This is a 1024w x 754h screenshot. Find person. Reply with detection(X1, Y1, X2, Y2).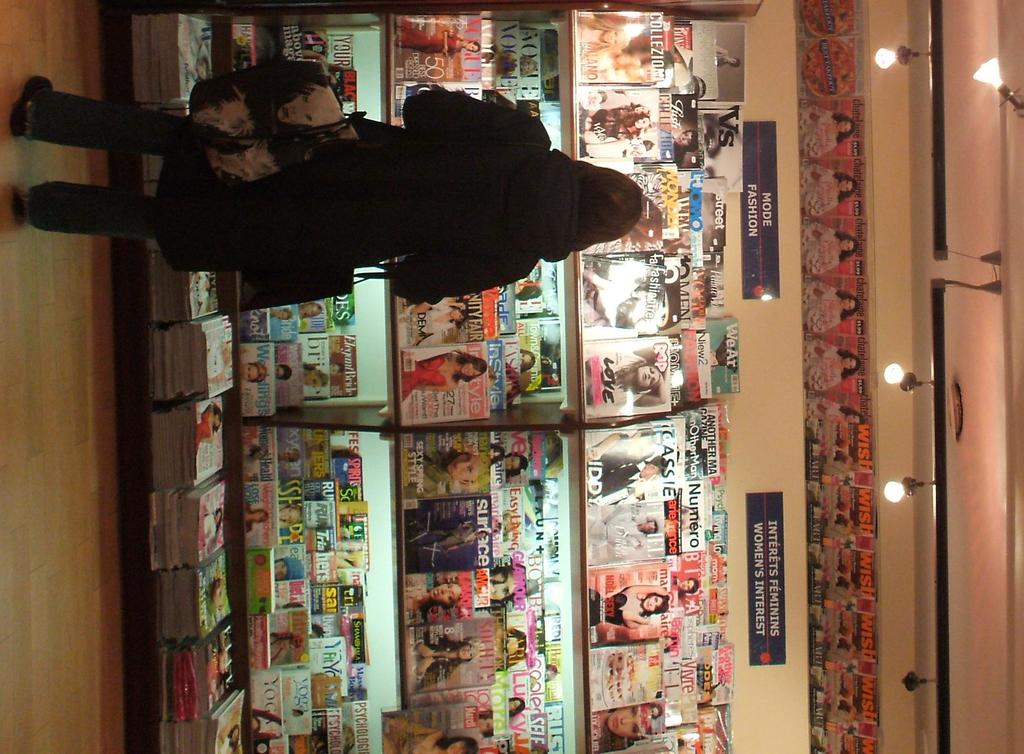
detection(405, 574, 464, 629).
